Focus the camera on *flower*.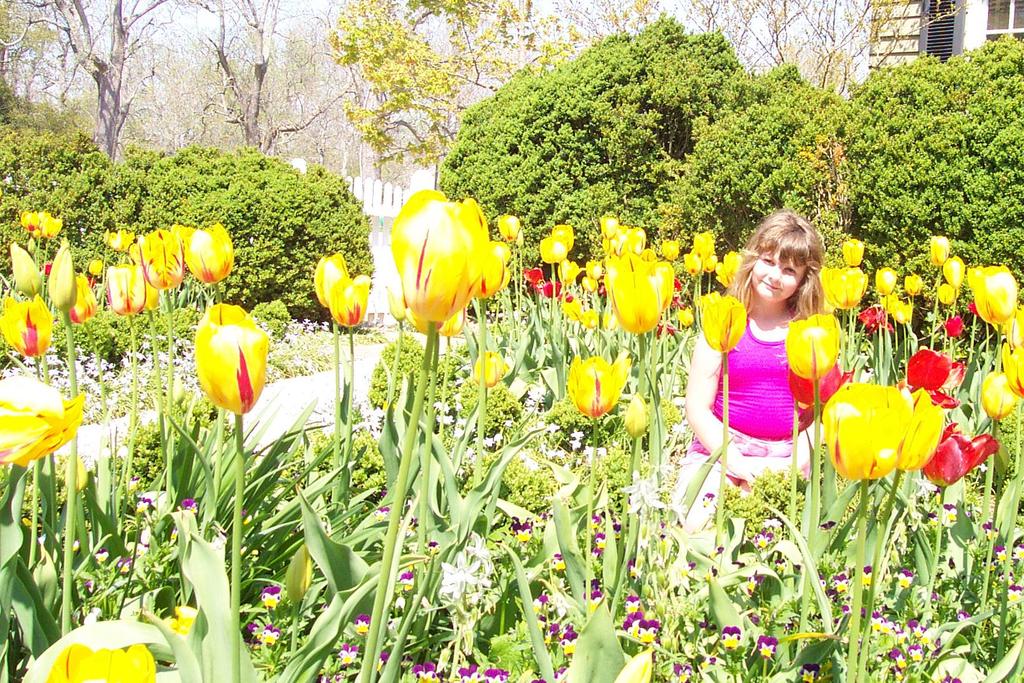
Focus region: select_region(724, 626, 739, 647).
